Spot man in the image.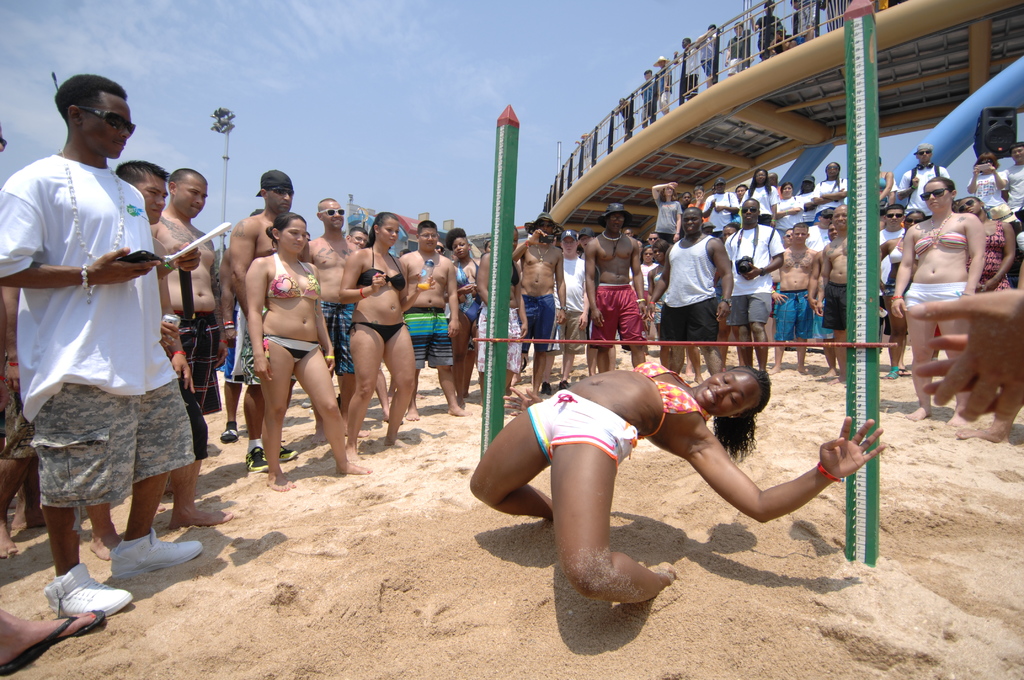
man found at 9,74,202,613.
